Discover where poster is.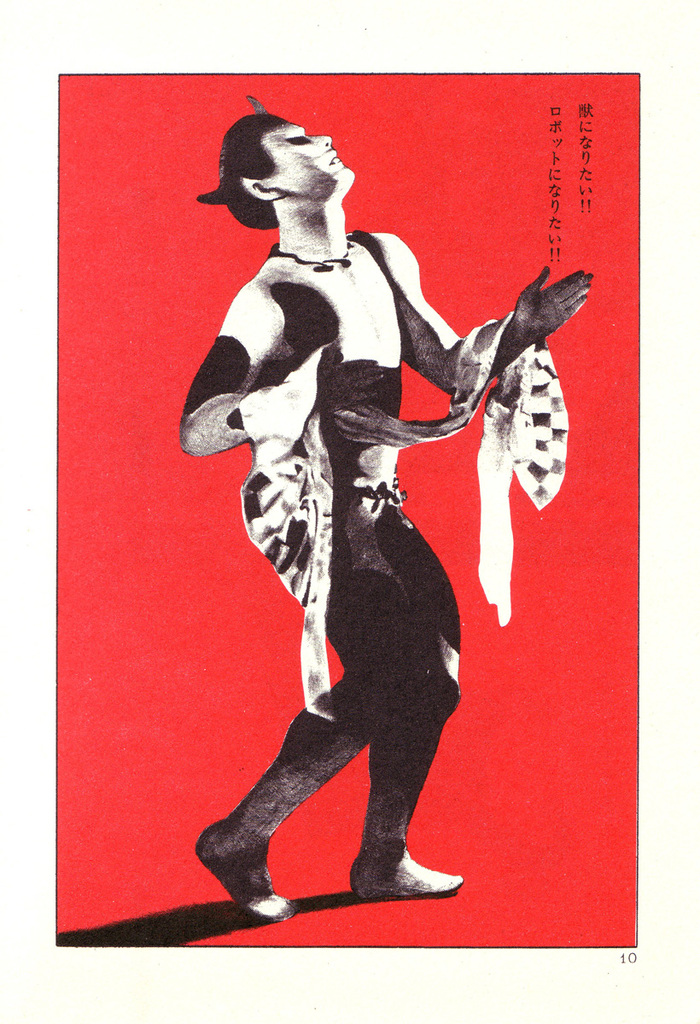
Discovered at [x1=0, y1=0, x2=699, y2=1023].
